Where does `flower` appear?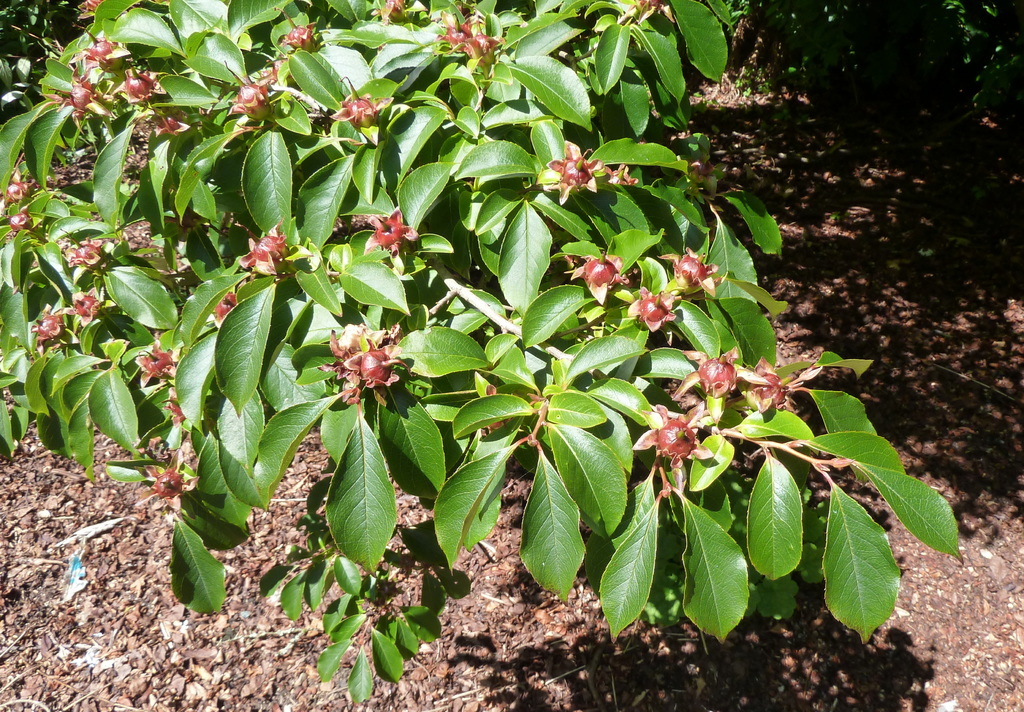
Appears at 236/220/303/287.
